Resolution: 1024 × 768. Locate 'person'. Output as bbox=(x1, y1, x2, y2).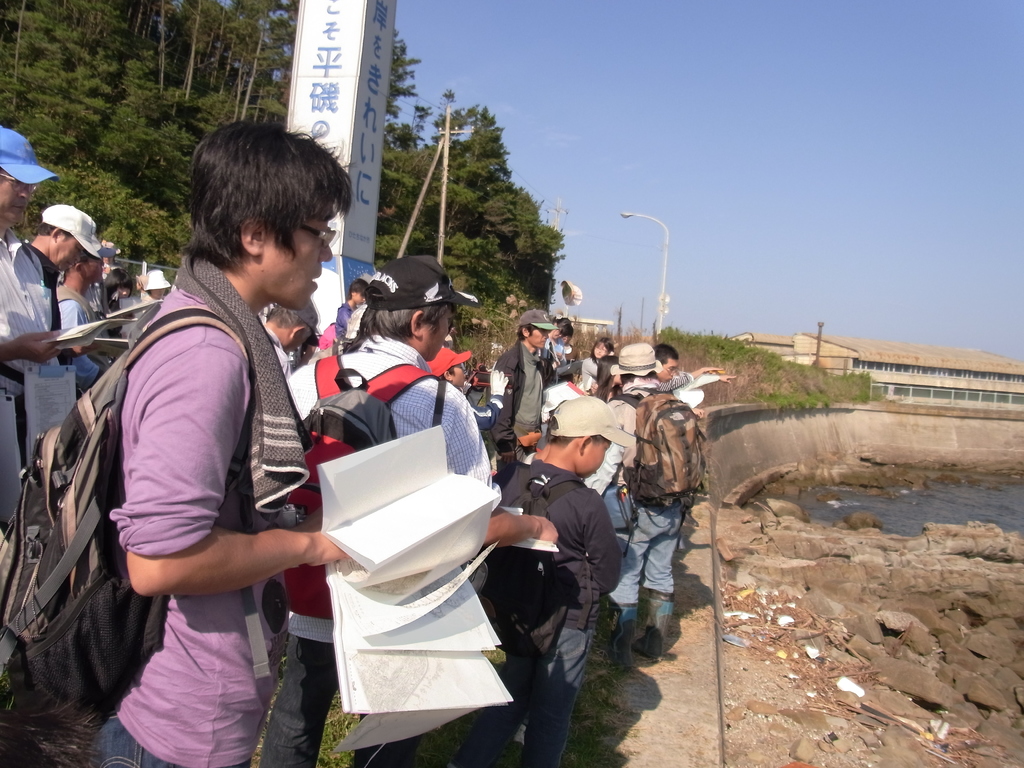
bbox=(586, 333, 682, 655).
